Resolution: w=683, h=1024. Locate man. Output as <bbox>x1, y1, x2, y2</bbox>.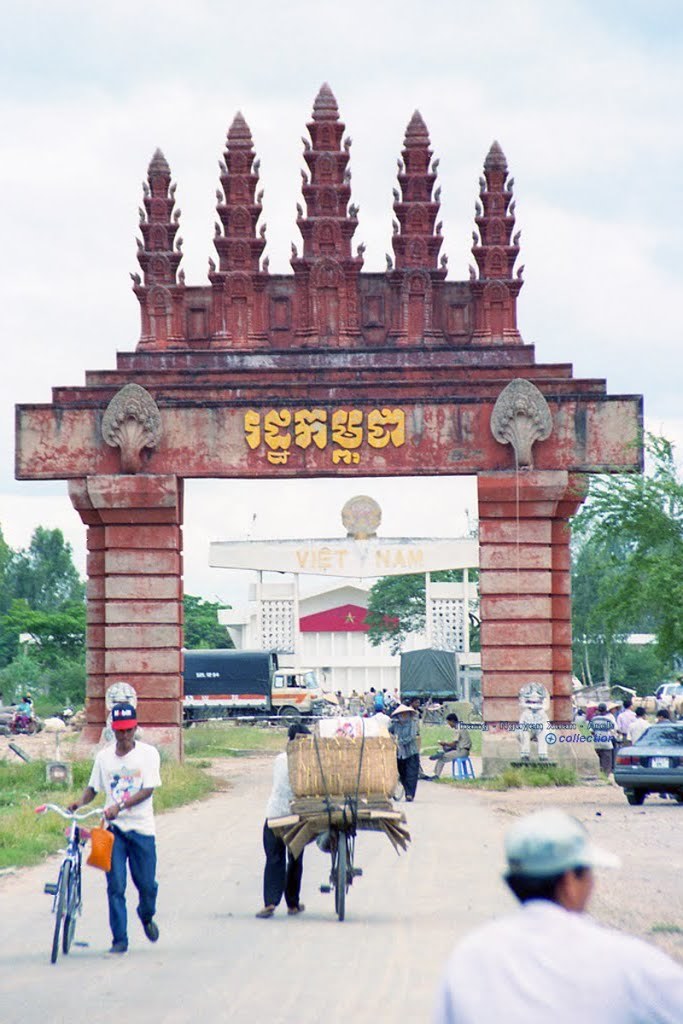
<bbox>651, 706, 674, 722</bbox>.
